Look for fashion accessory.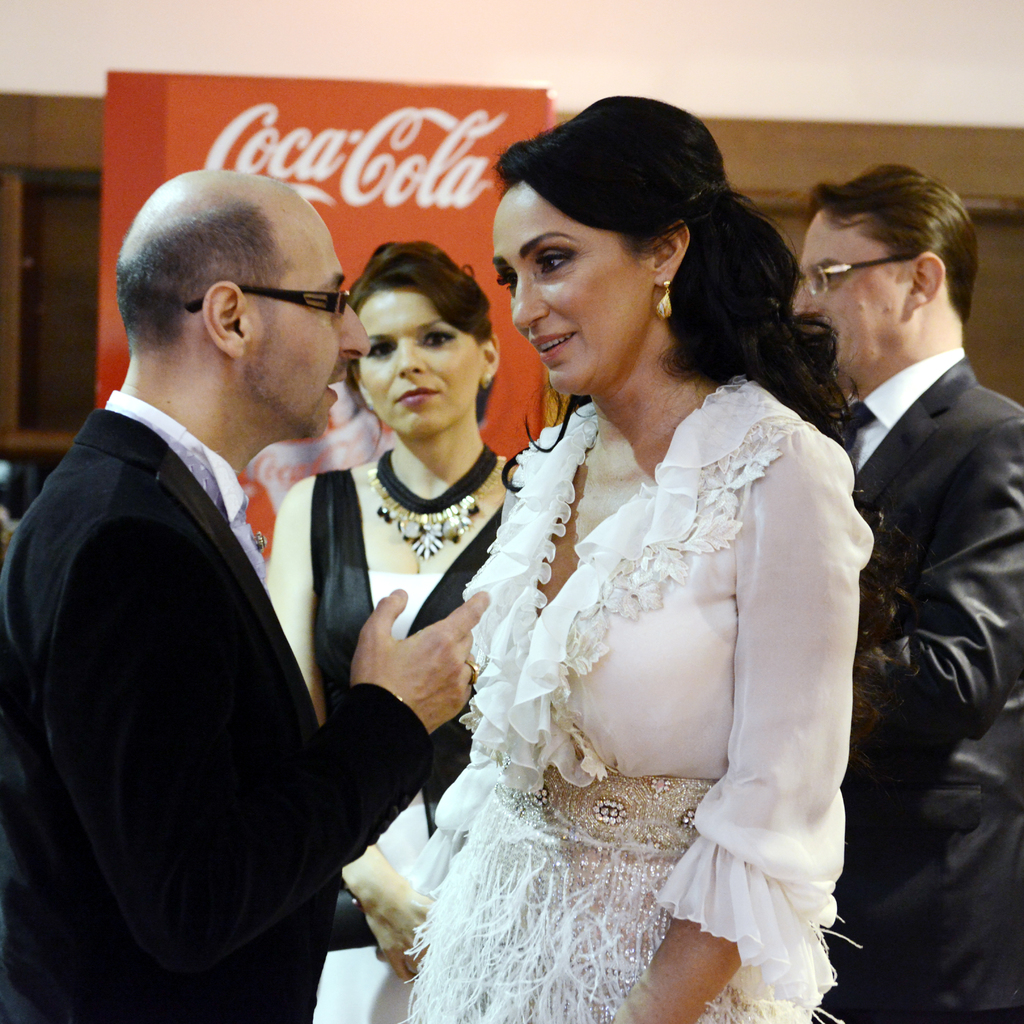
Found: [372, 449, 499, 556].
